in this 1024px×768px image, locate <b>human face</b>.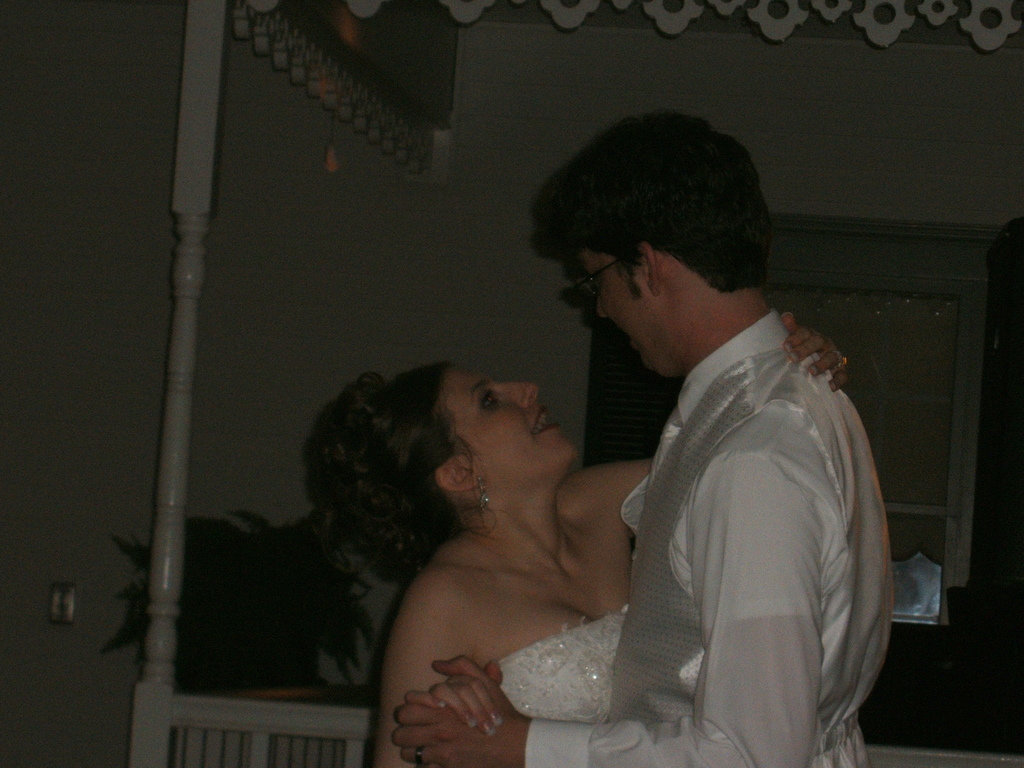
Bounding box: [452,360,579,481].
